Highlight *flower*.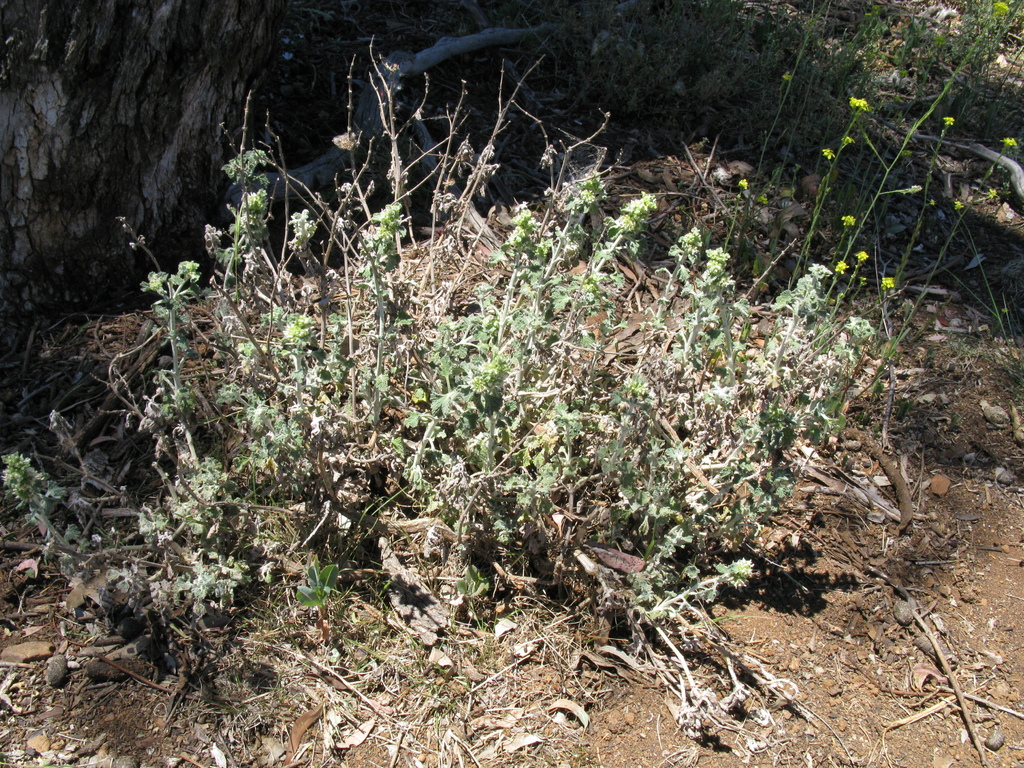
Highlighted region: select_region(1001, 140, 1014, 149).
